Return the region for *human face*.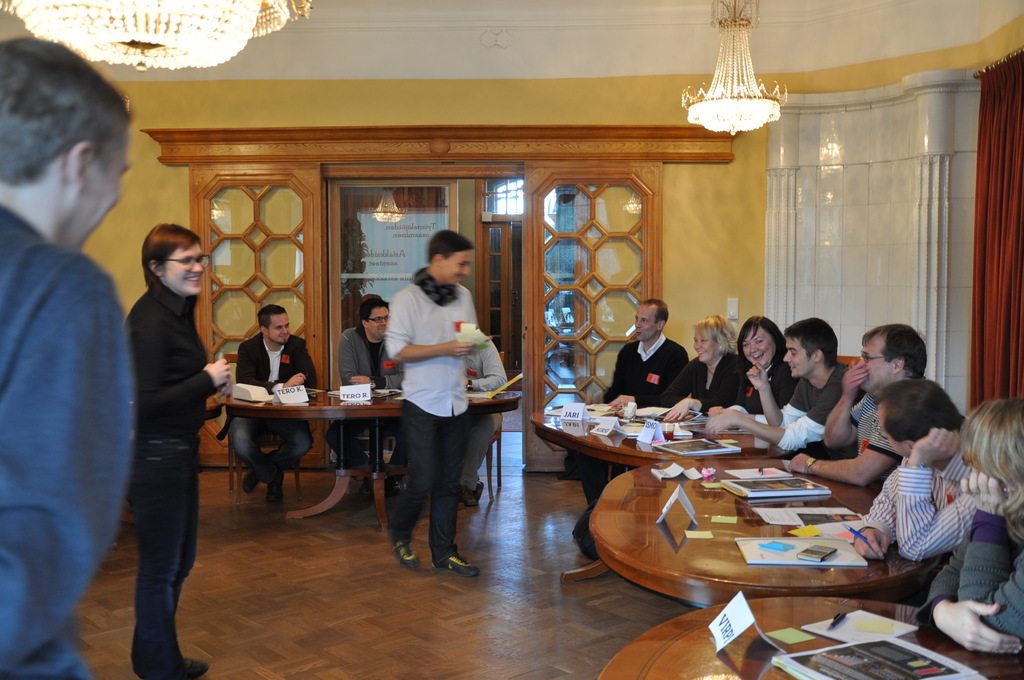
x1=785 y1=341 x2=812 y2=375.
